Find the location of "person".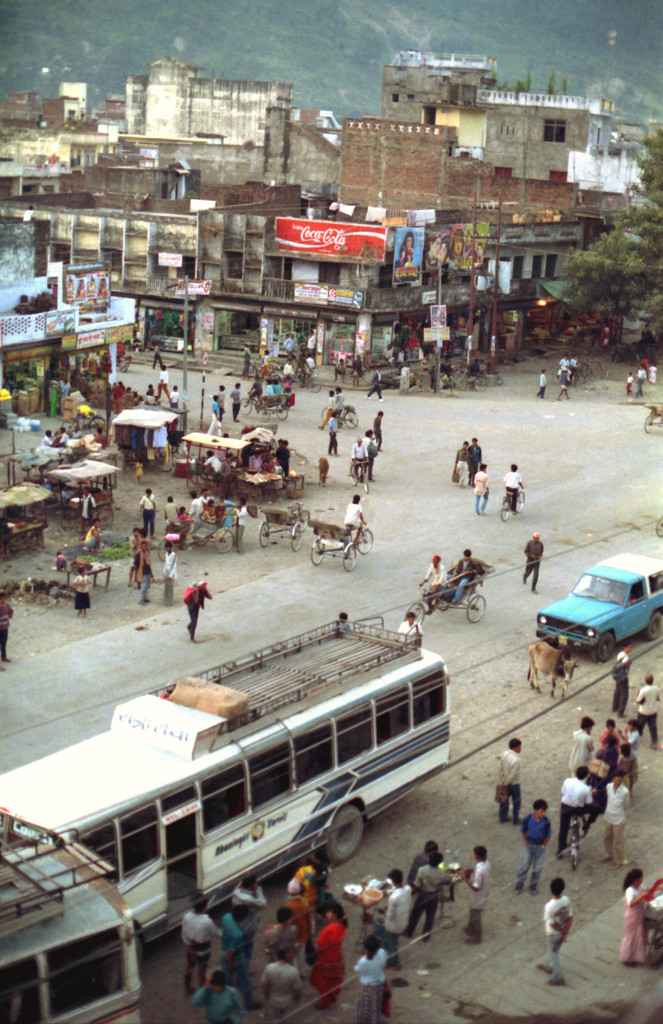
Location: 416 552 447 606.
